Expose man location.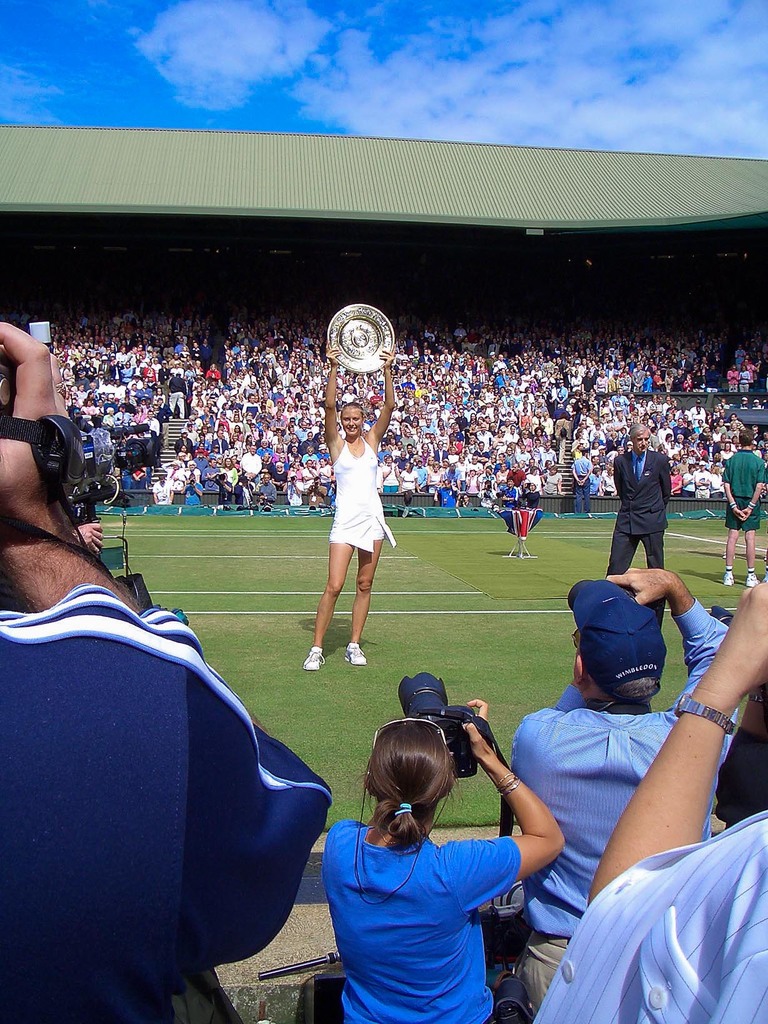
Exposed at bbox=(570, 449, 594, 515).
